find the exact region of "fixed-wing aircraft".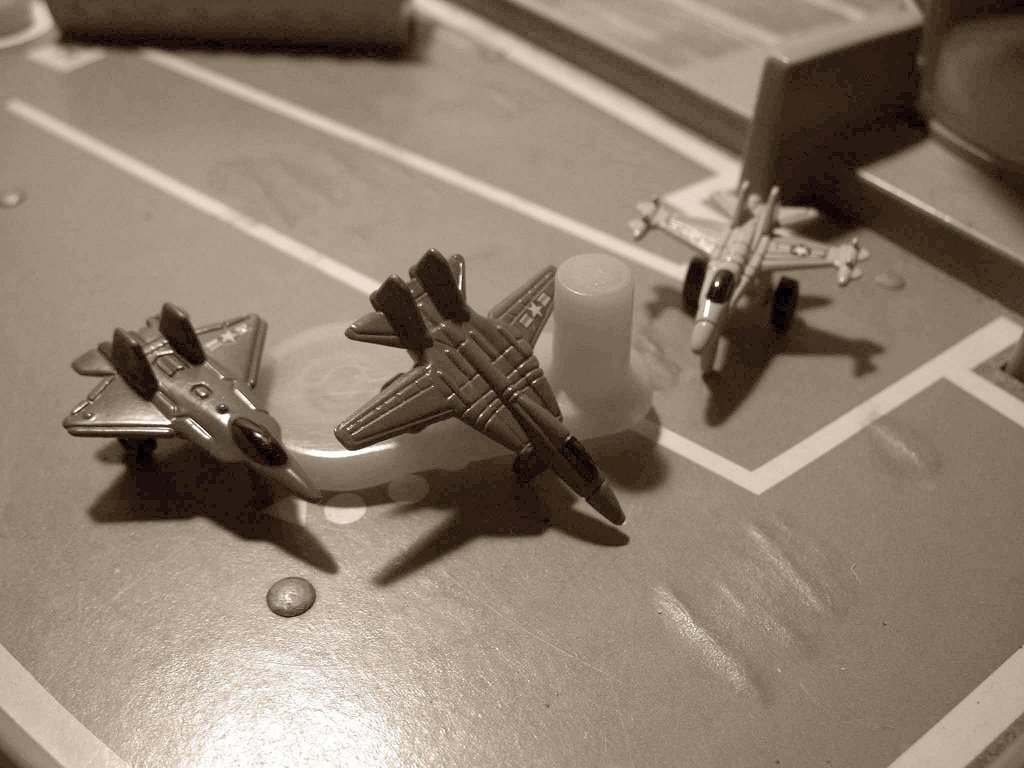
Exact region: box=[65, 301, 313, 500].
